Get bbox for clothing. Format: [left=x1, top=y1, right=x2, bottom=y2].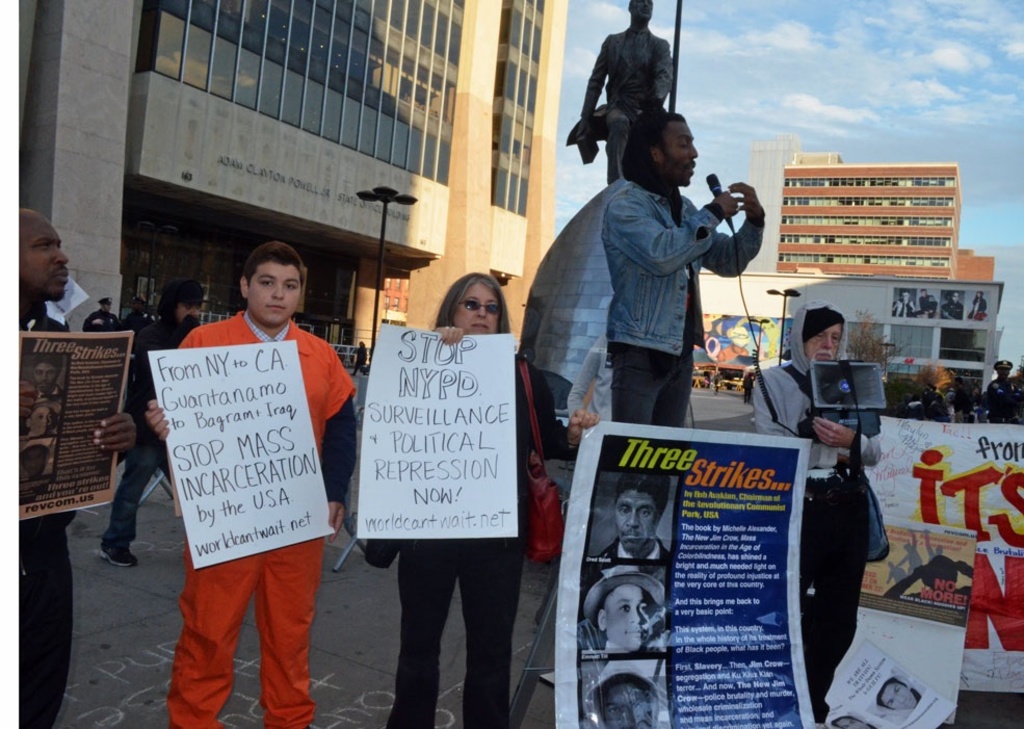
[left=102, top=315, right=203, bottom=543].
